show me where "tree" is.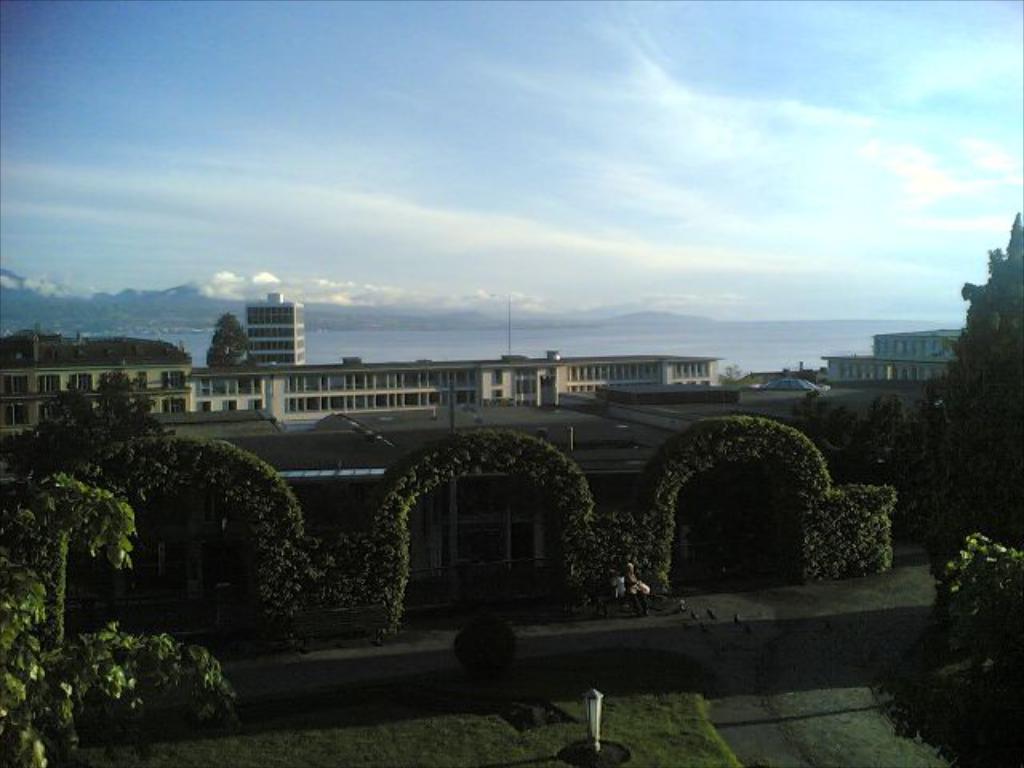
"tree" is at <region>202, 312, 253, 366</region>.
